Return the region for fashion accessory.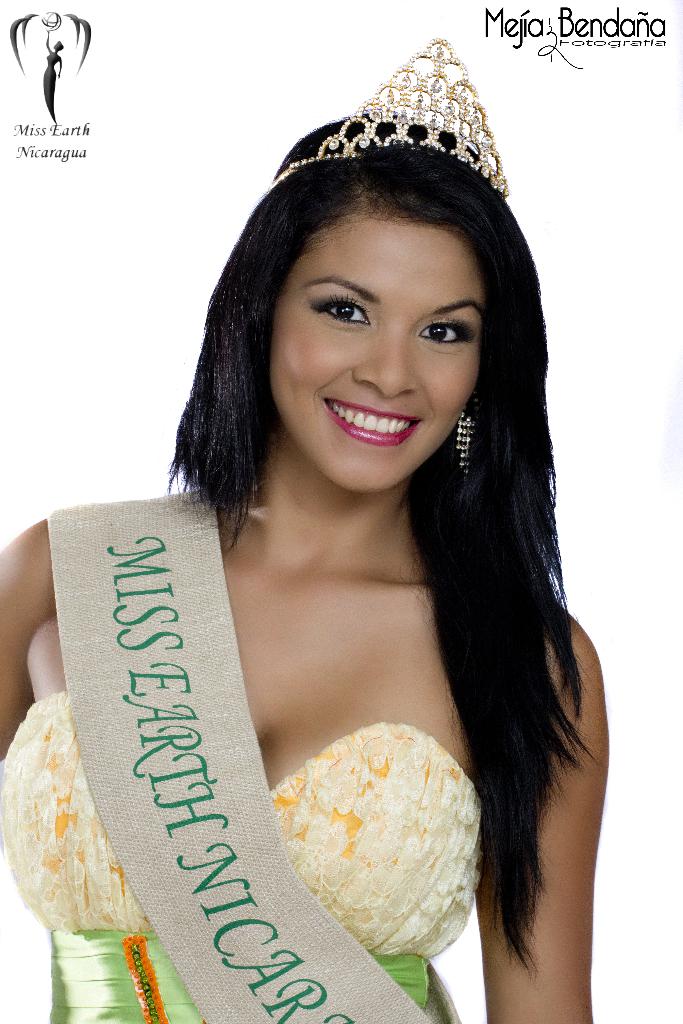
{"x1": 452, "y1": 404, "x2": 475, "y2": 472}.
